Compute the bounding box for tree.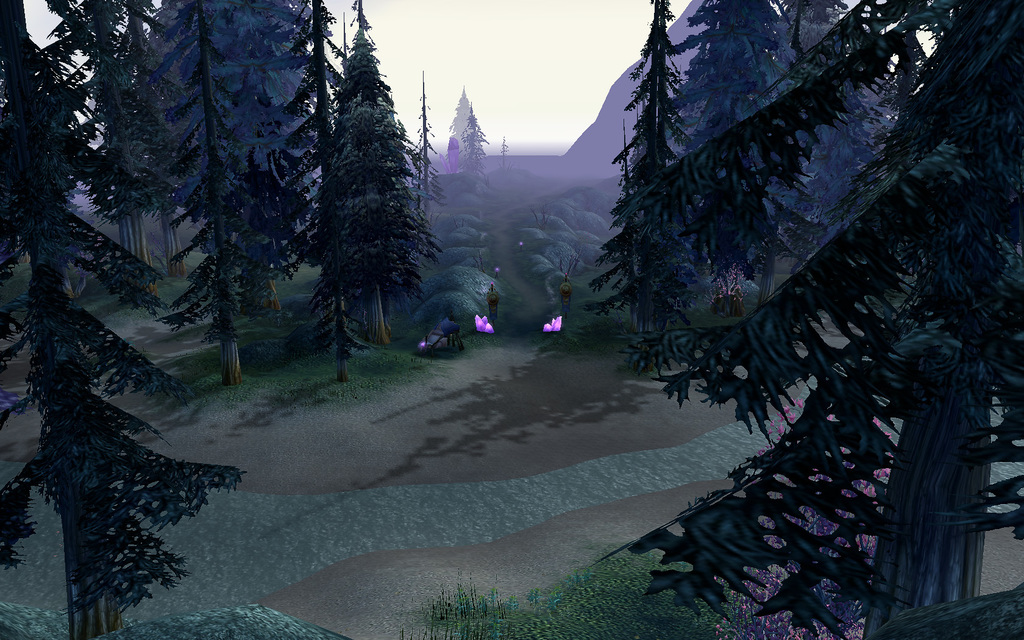
BBox(135, 0, 310, 384).
